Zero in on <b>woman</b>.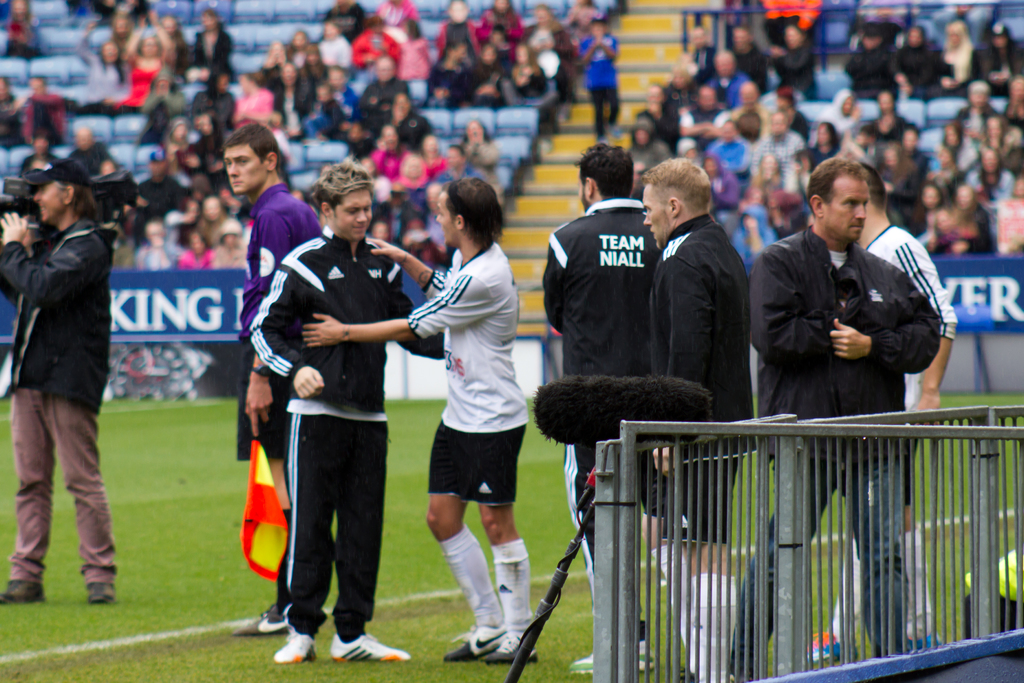
Zeroed in: (x1=163, y1=195, x2=204, y2=246).
